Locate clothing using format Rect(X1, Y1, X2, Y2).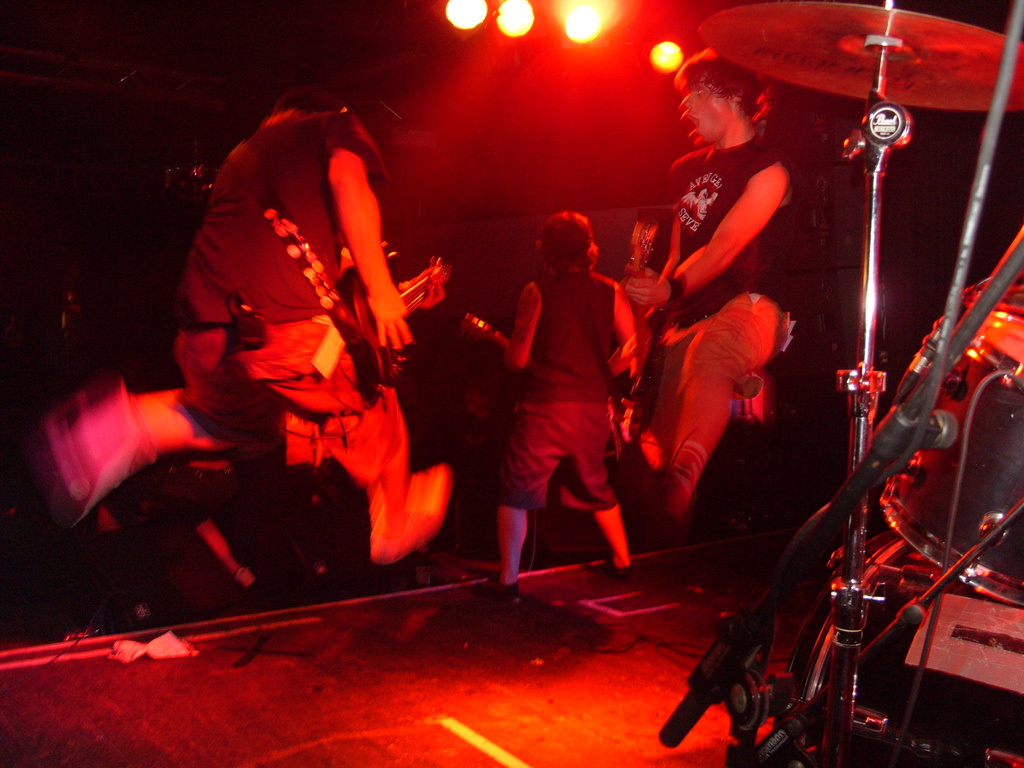
Rect(173, 108, 401, 481).
